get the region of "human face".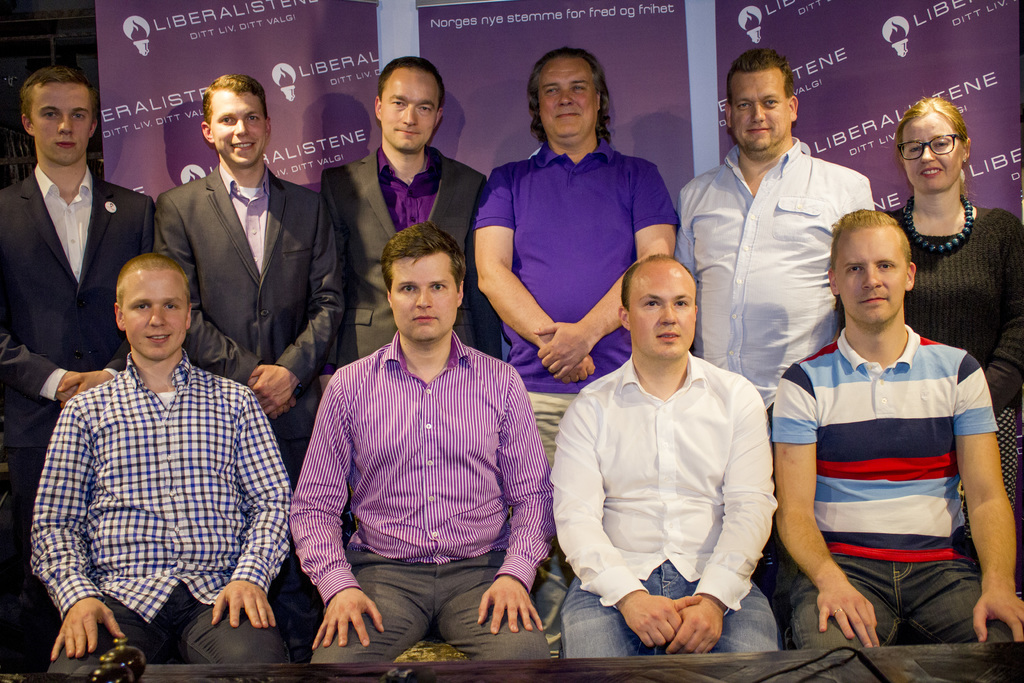
(left=378, top=70, right=442, bottom=151).
